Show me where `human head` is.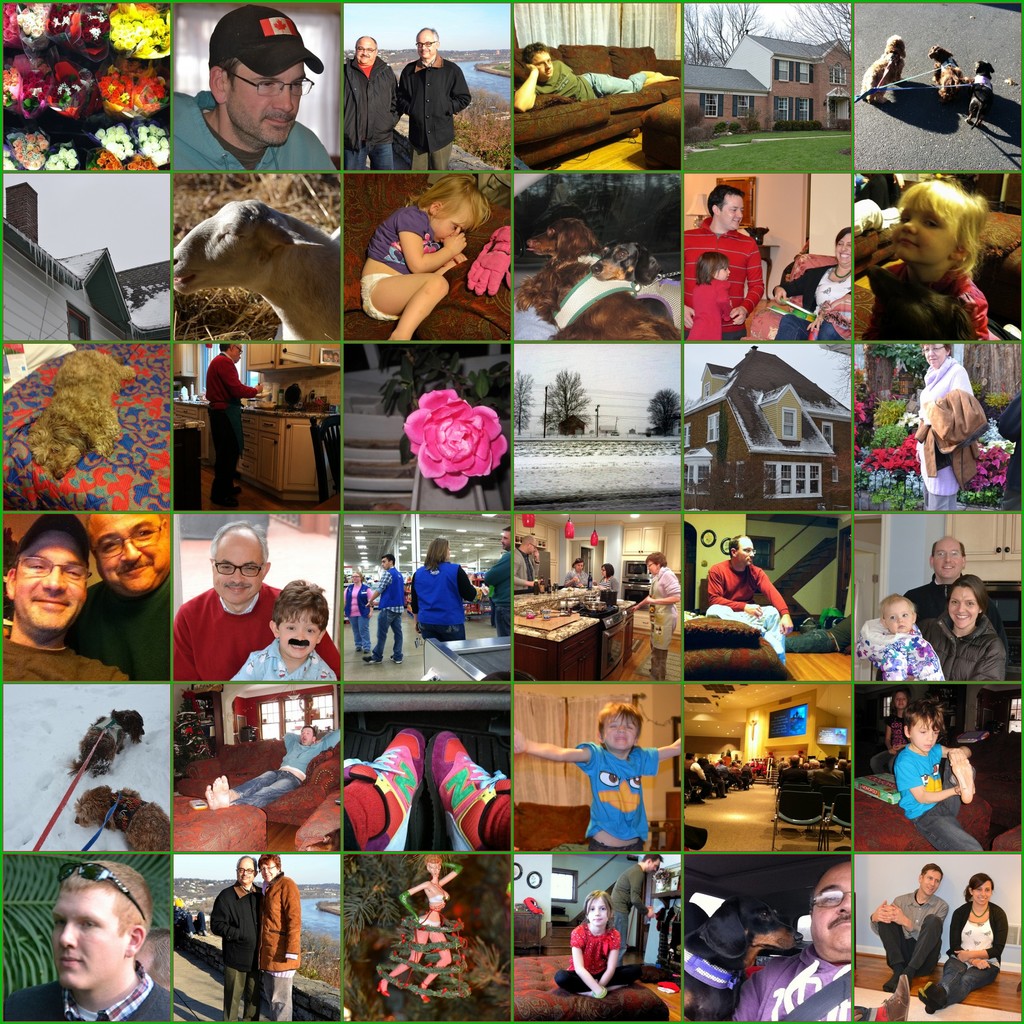
`human head` is at 927:534:968:583.
